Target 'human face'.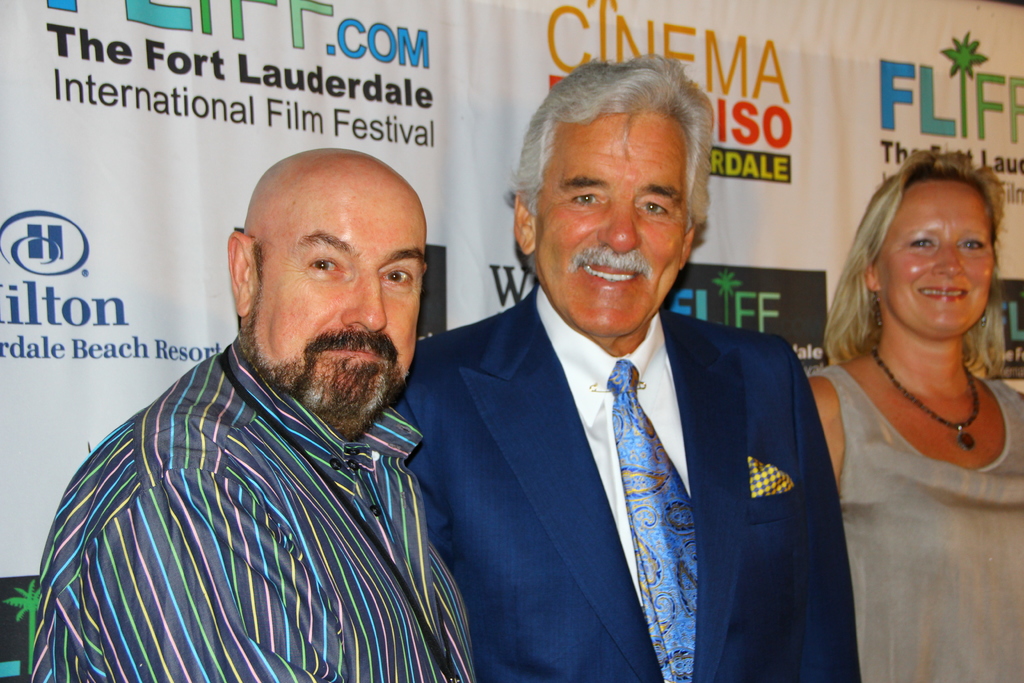
Target region: (x1=536, y1=115, x2=676, y2=335).
